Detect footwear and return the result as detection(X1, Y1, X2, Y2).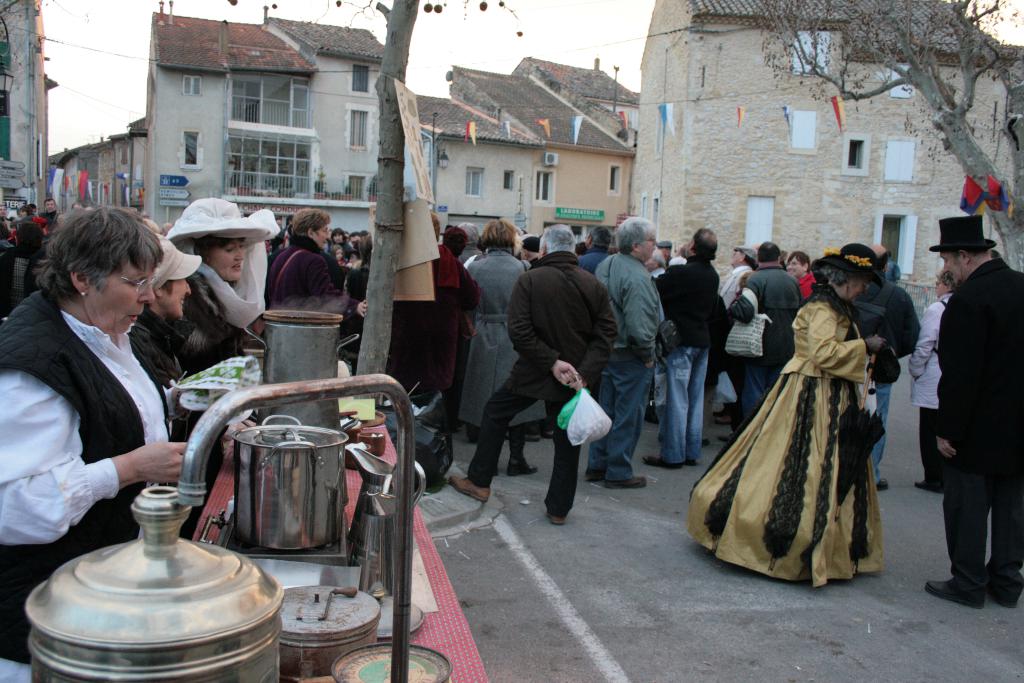
detection(700, 439, 710, 448).
